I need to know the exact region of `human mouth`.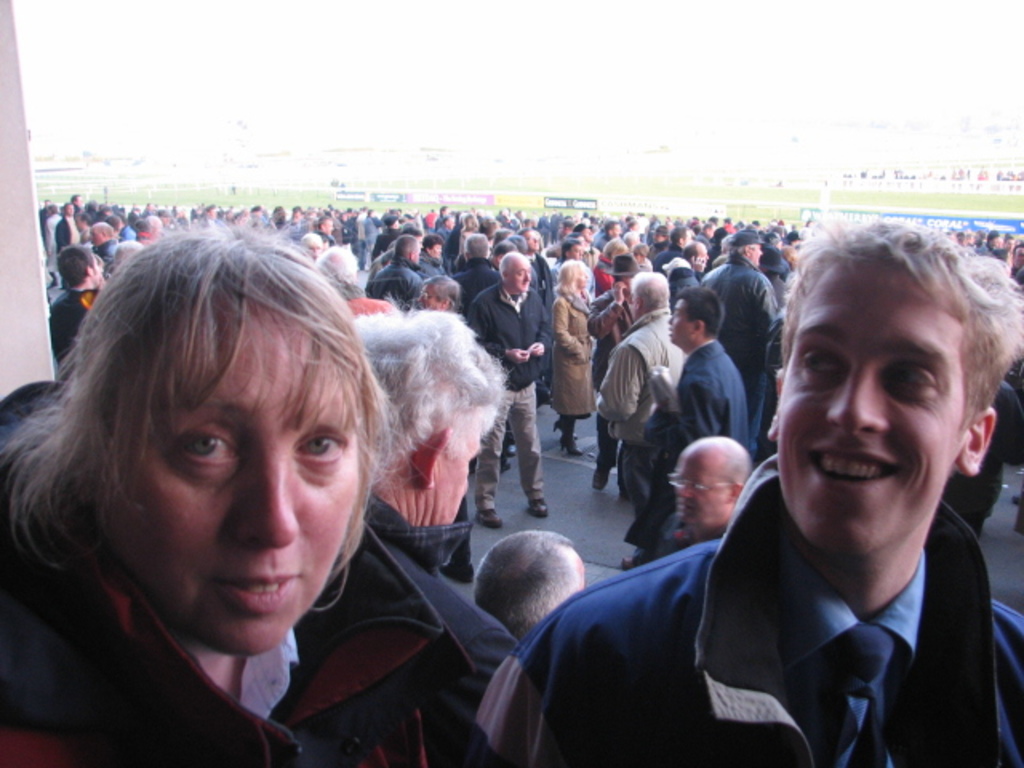
Region: <region>522, 280, 526, 286</region>.
